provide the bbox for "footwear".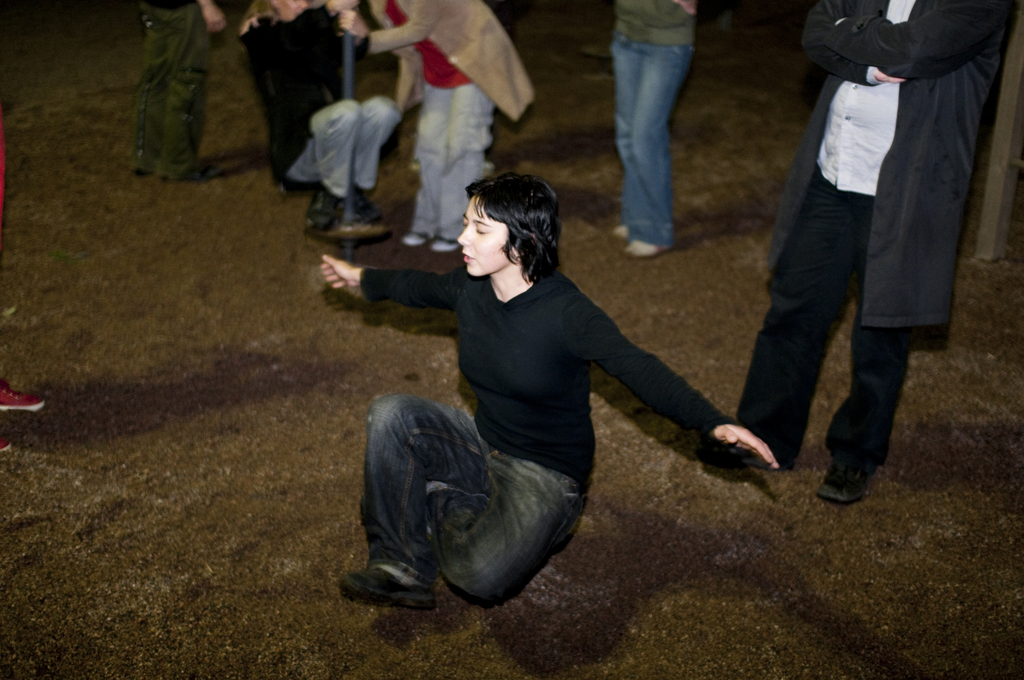
bbox=[0, 433, 13, 455].
